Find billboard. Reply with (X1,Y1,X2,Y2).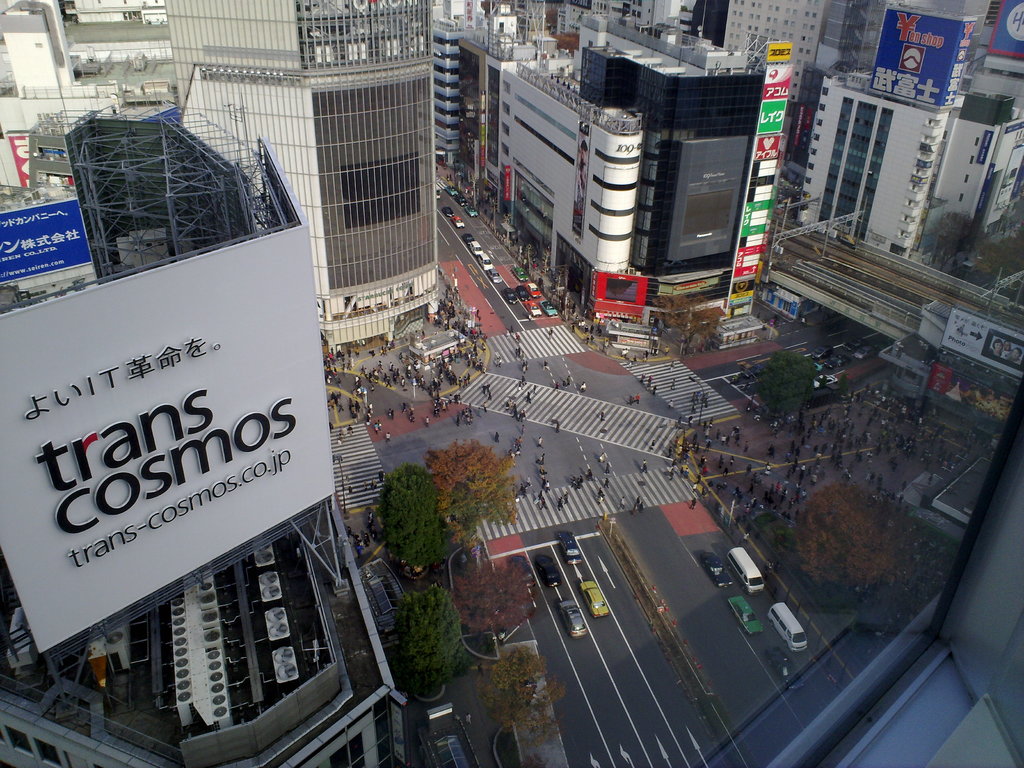
(871,12,965,111).
